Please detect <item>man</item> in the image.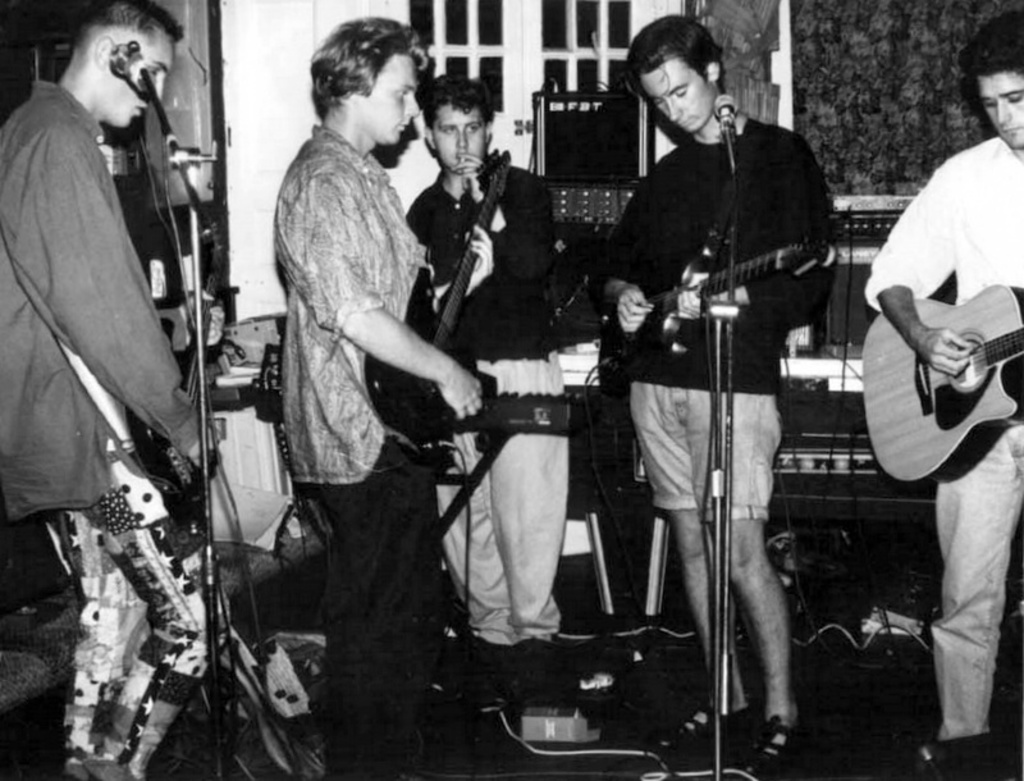
Rect(406, 72, 559, 685).
